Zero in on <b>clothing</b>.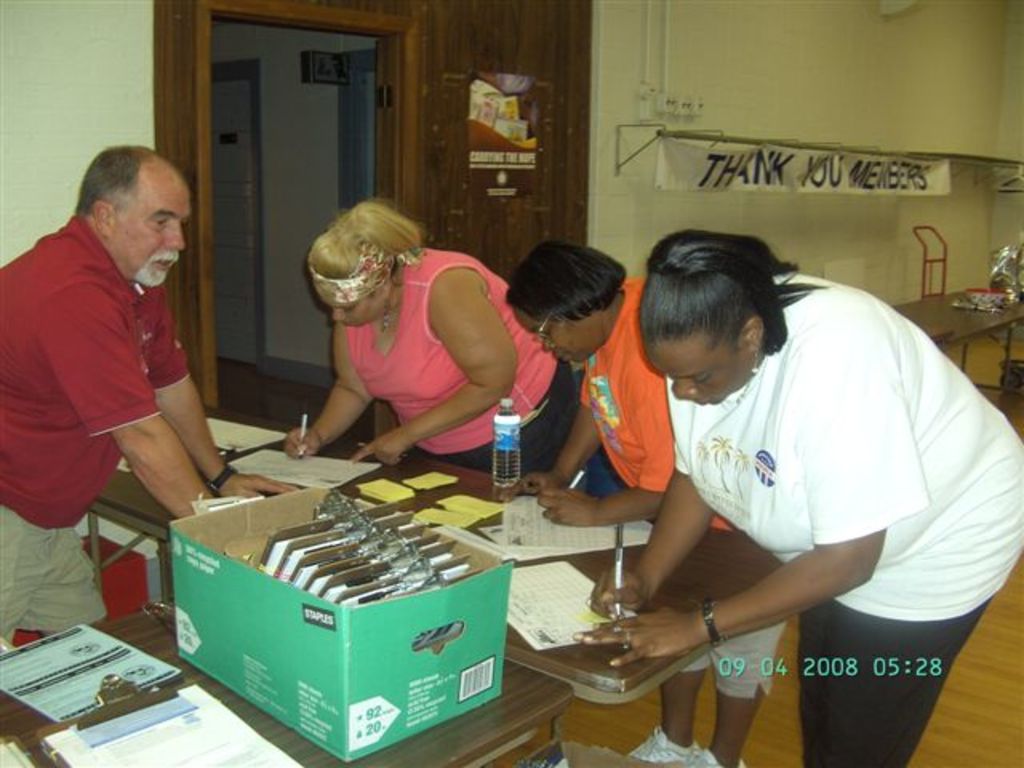
Zeroed in: 664,278,1022,766.
